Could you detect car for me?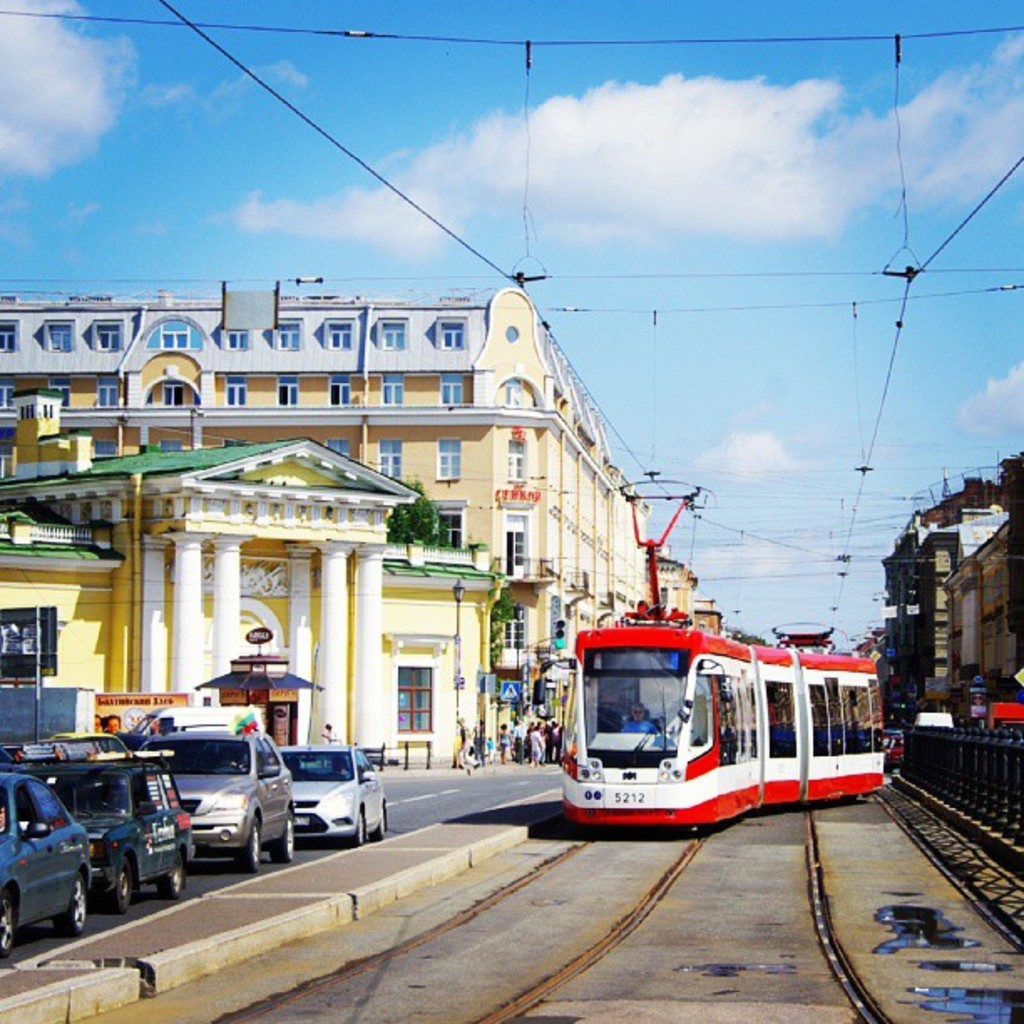
Detection result: [127,728,298,873].
